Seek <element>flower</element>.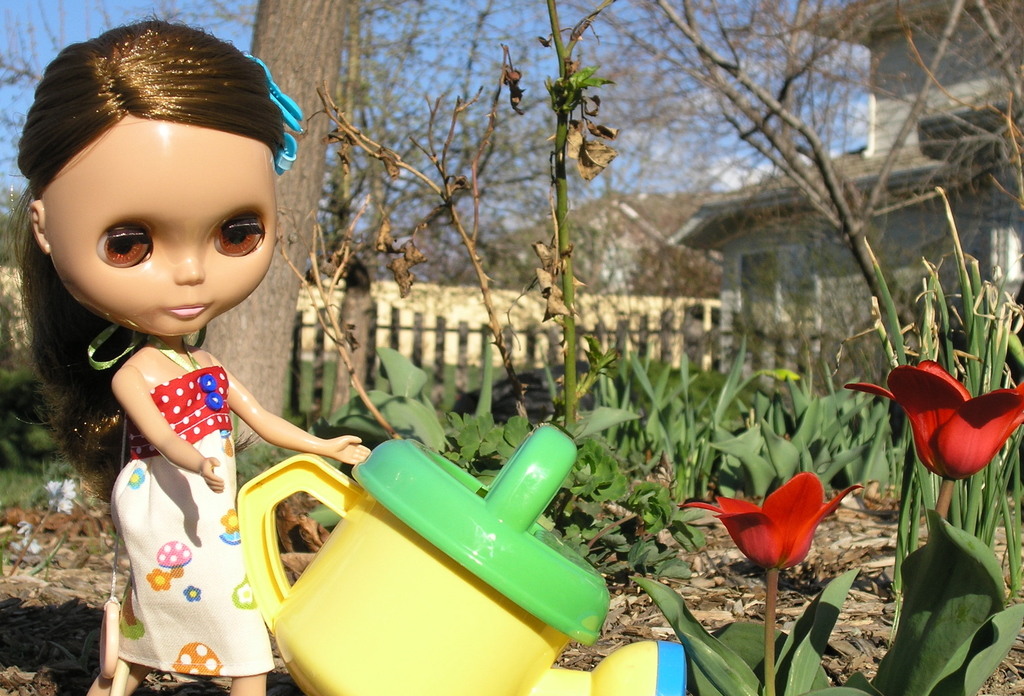
left=861, top=360, right=1021, bottom=487.
